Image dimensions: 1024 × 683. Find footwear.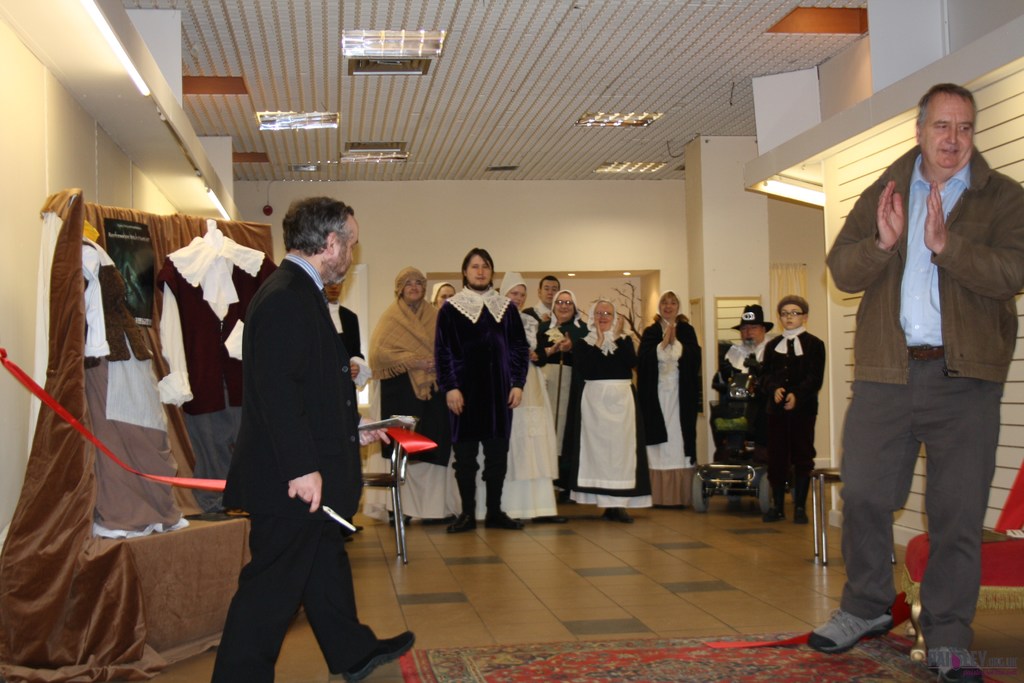
l=604, t=500, r=624, b=522.
